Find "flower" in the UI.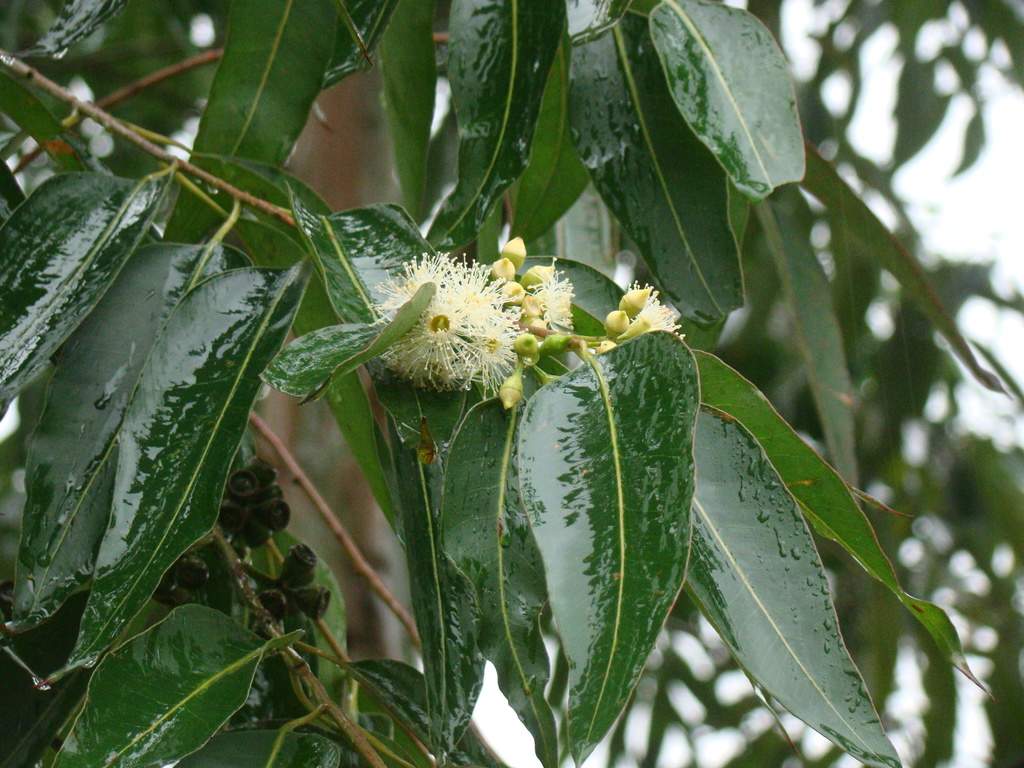
UI element at region(618, 280, 688, 339).
